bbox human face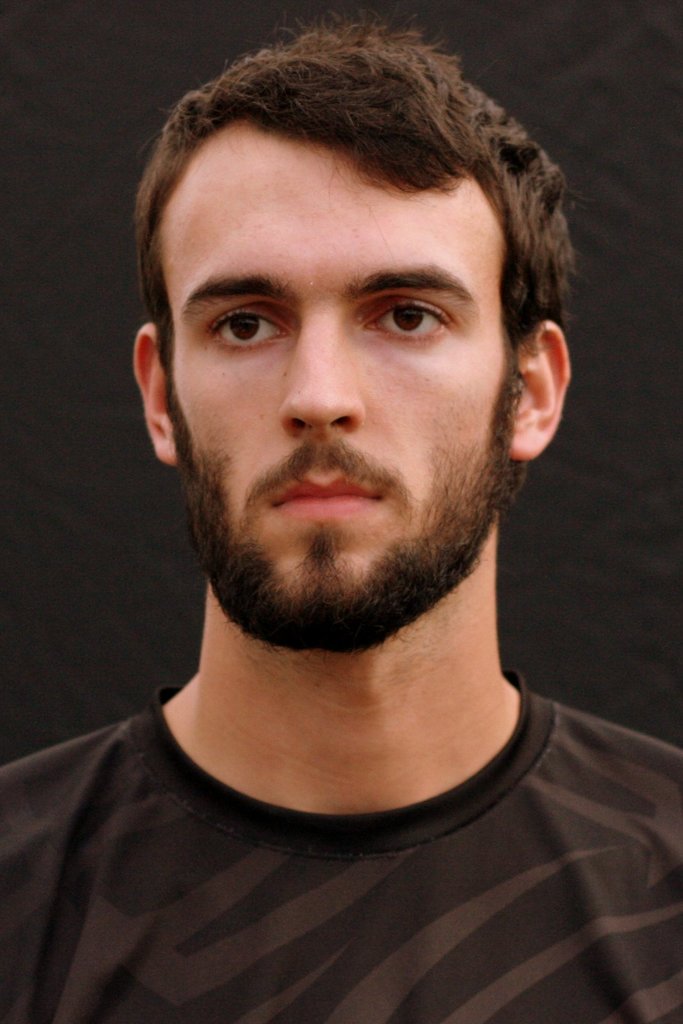
x1=157 y1=116 x2=525 y2=650
